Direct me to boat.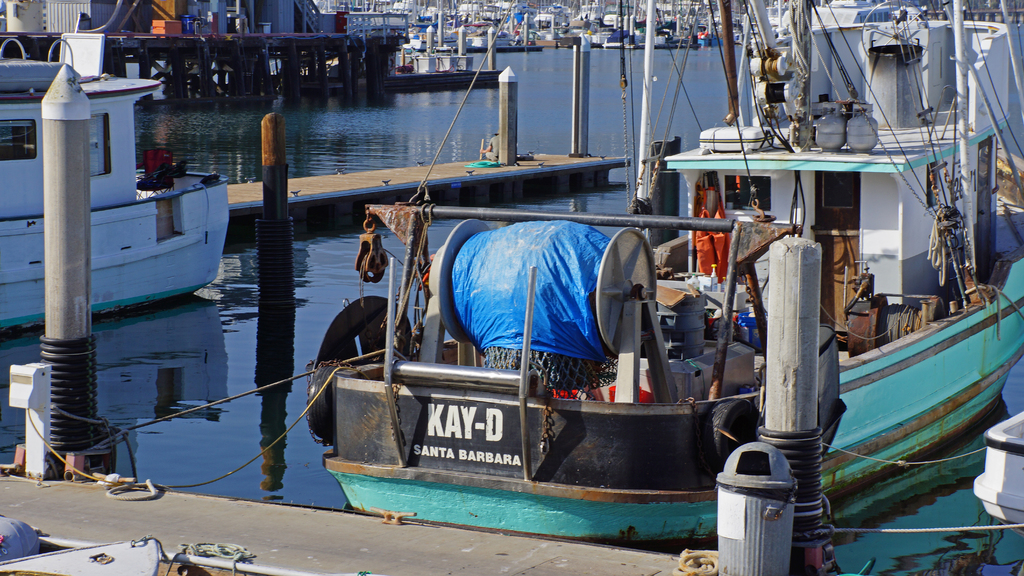
Direction: x1=270 y1=15 x2=1023 y2=522.
